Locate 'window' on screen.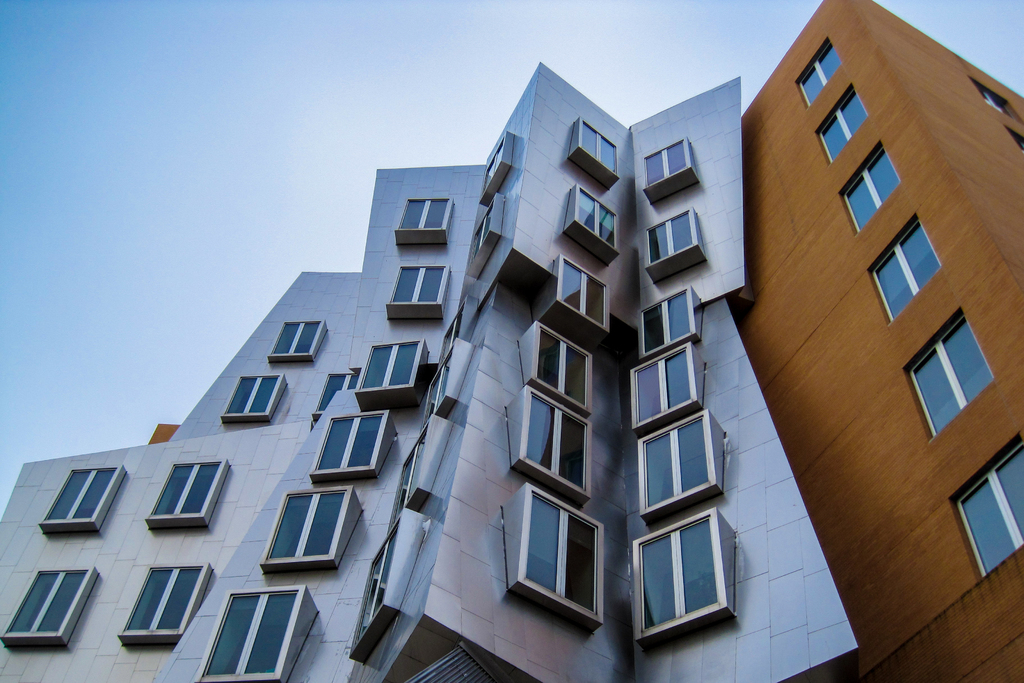
On screen at 202,584,303,682.
